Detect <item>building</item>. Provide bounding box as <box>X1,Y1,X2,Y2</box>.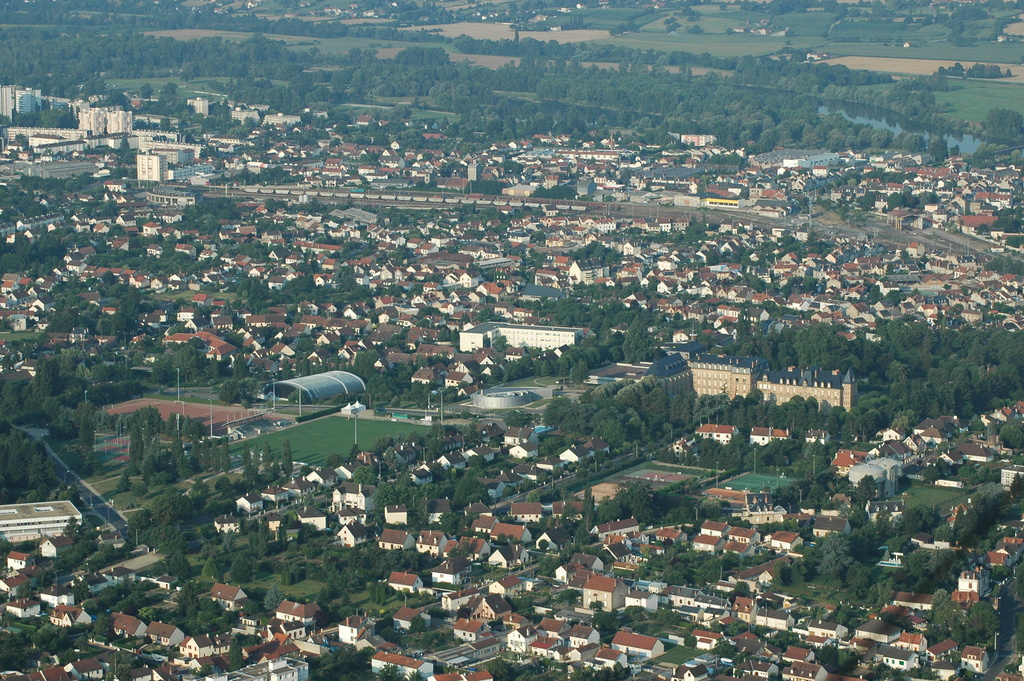
<box>139,151,166,180</box>.
